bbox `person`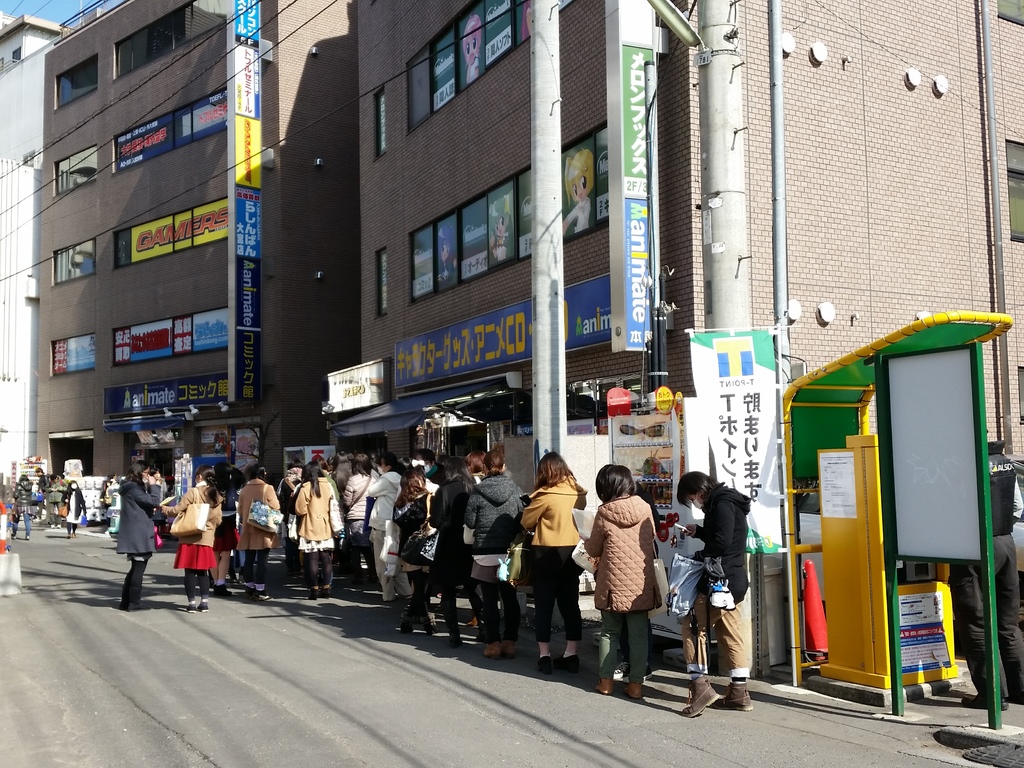
crop(322, 453, 332, 478)
